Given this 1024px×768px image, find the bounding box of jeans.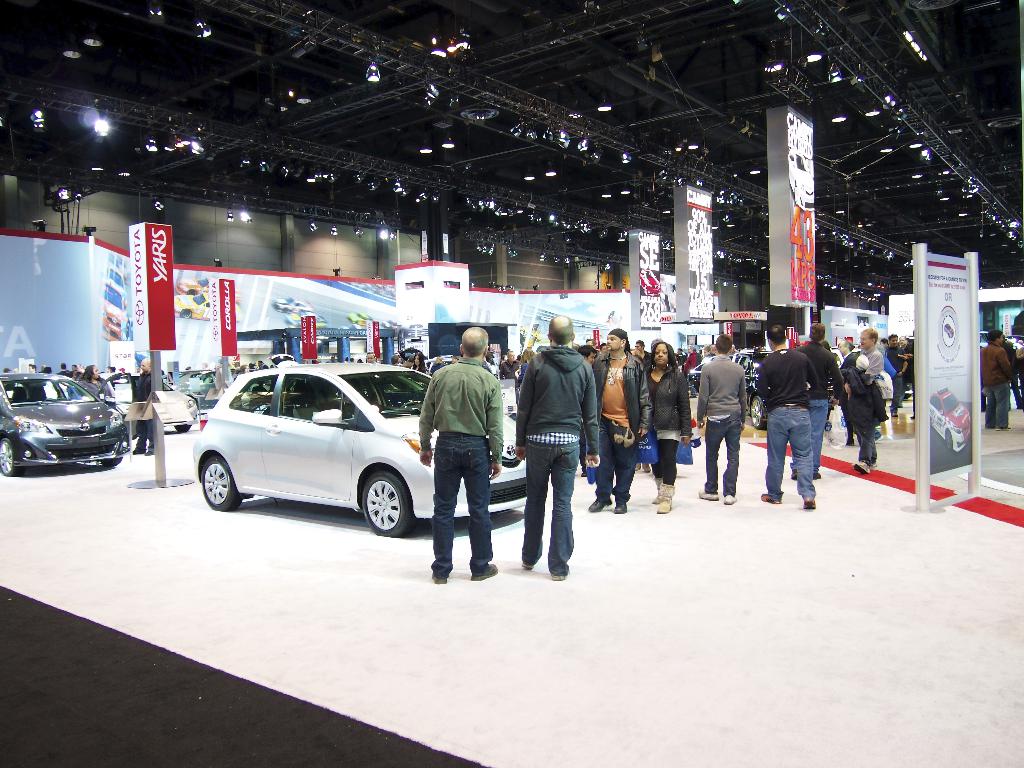
853/424/878/461.
